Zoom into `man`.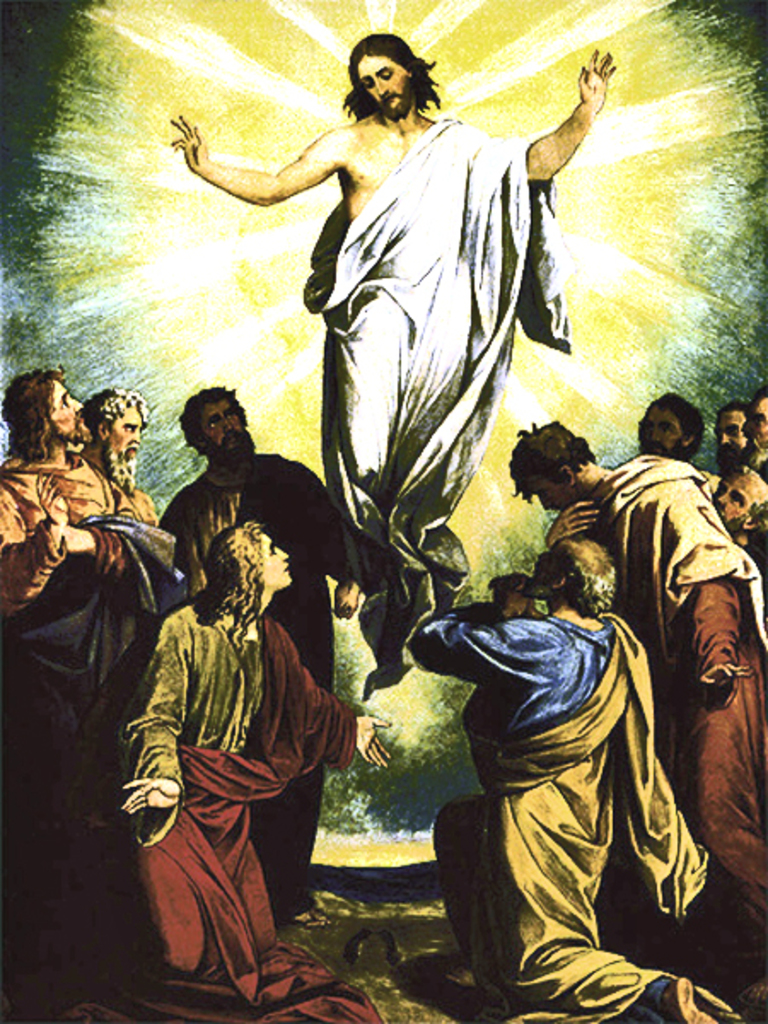
Zoom target: region(503, 416, 766, 940).
